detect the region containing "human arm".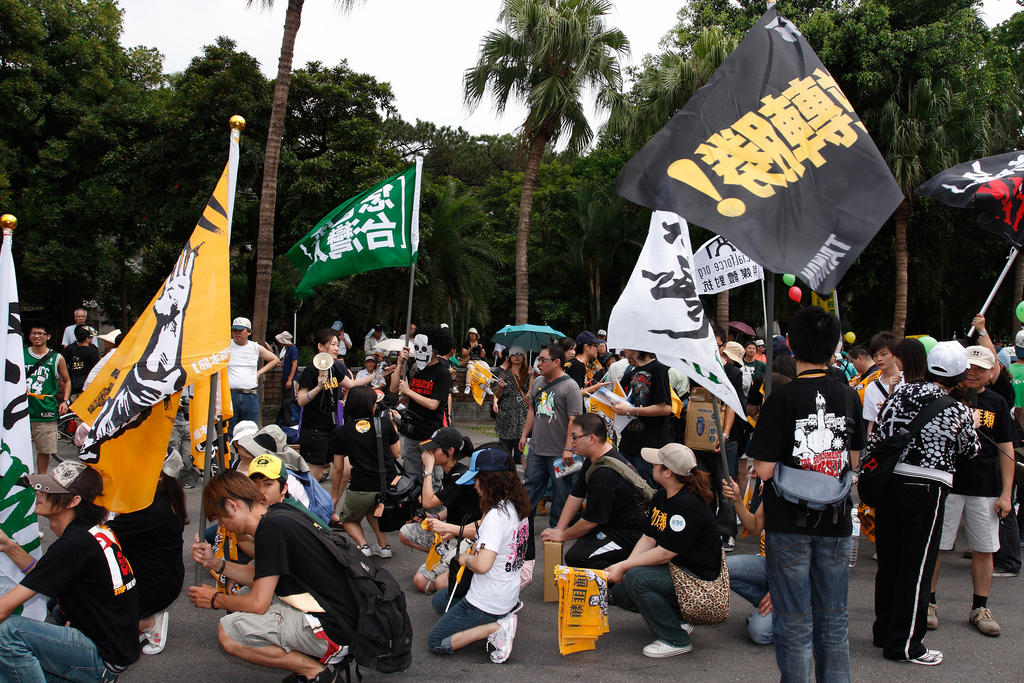
bbox=(997, 404, 1020, 516).
